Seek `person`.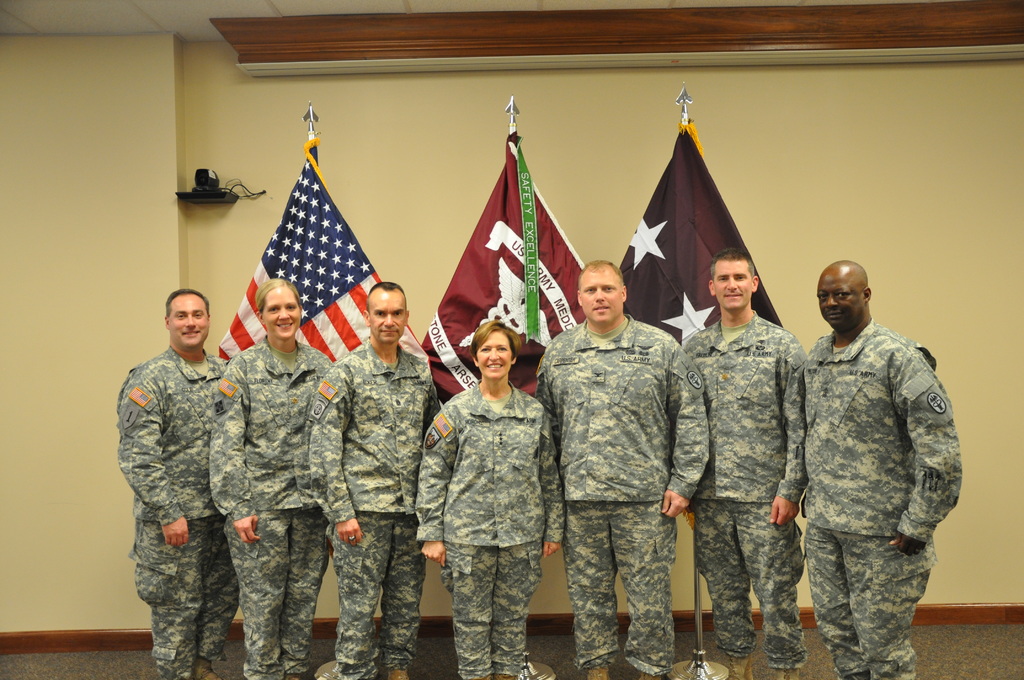
l=225, t=281, r=346, b=677.
